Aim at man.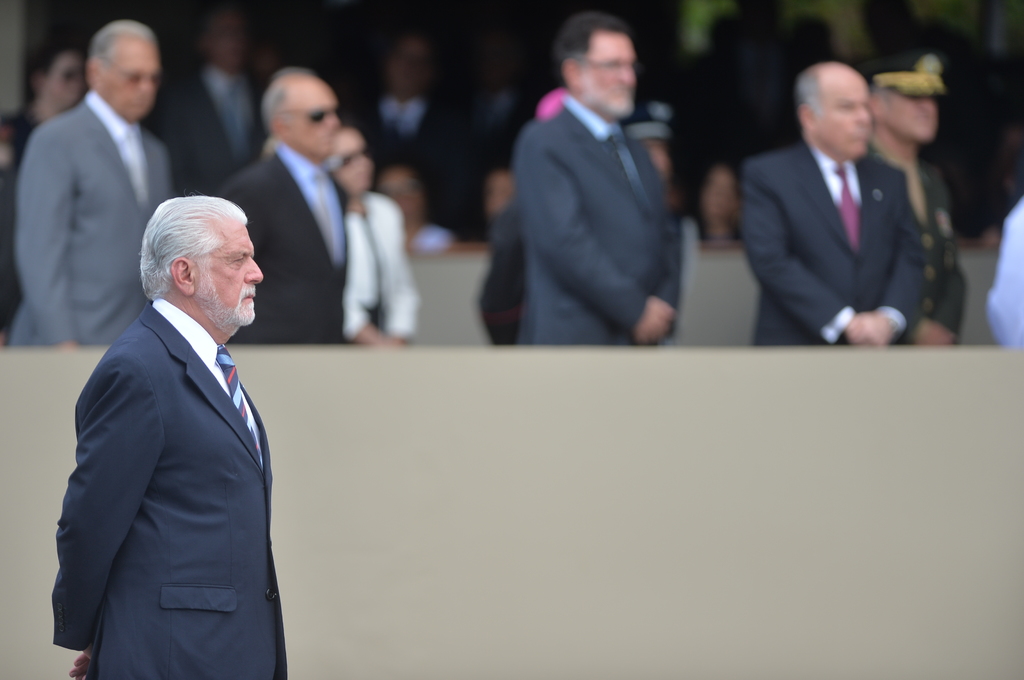
Aimed at Rect(13, 16, 170, 352).
